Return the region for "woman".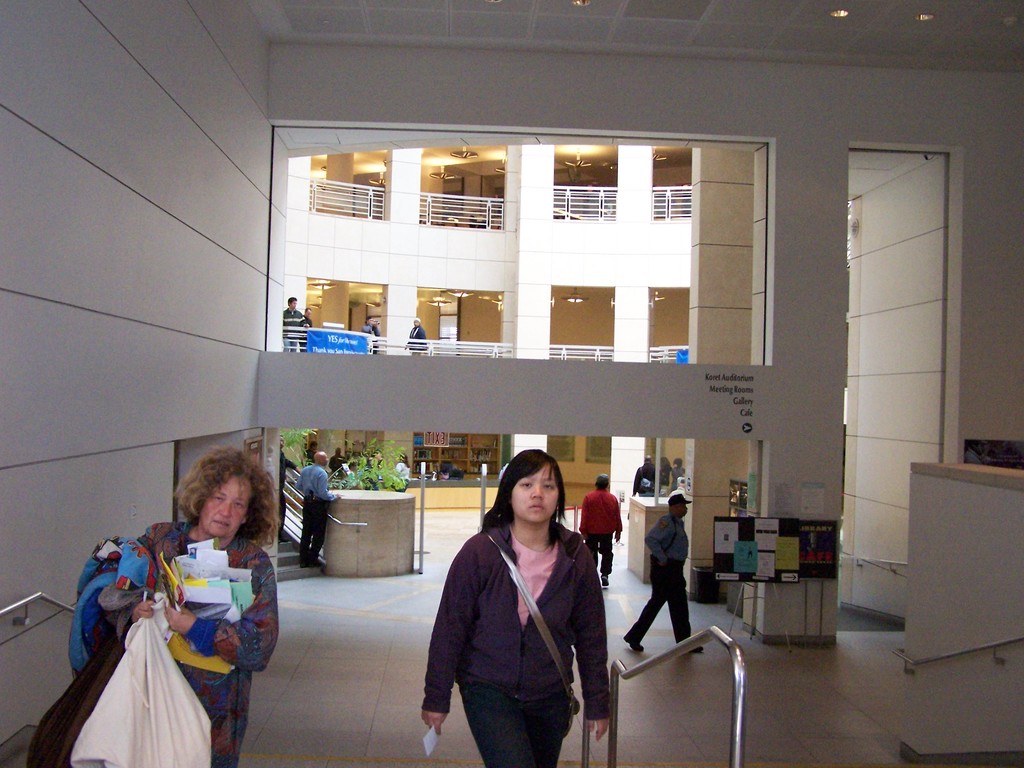
423,452,614,767.
